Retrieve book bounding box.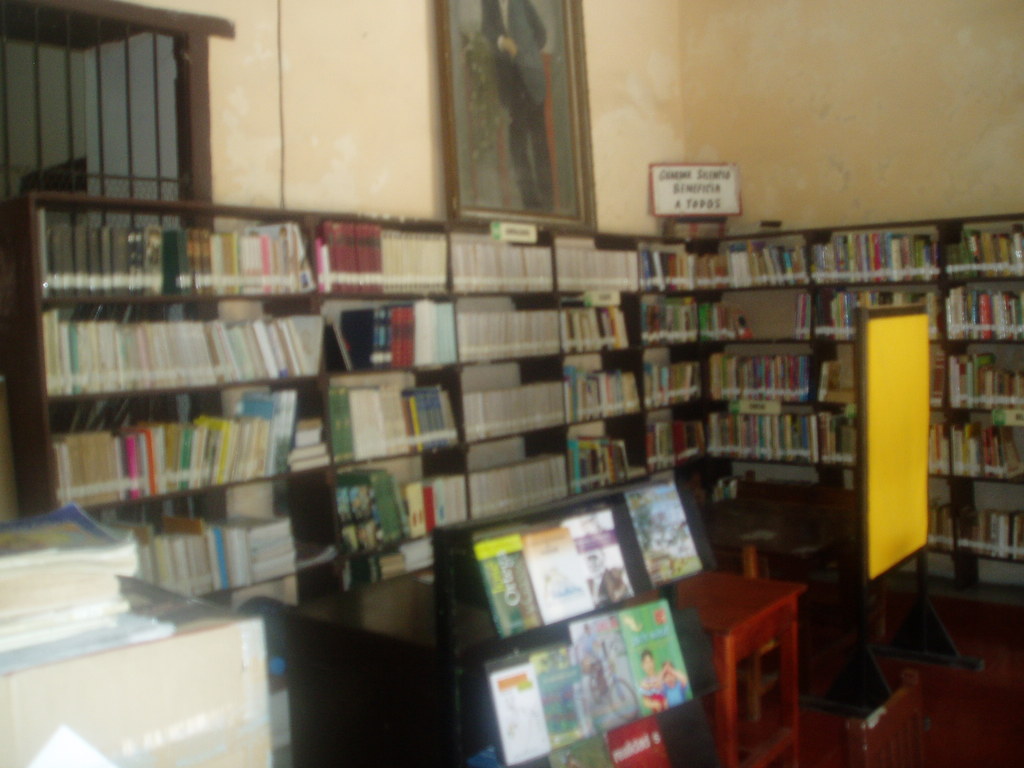
Bounding box: box=[219, 230, 239, 298].
